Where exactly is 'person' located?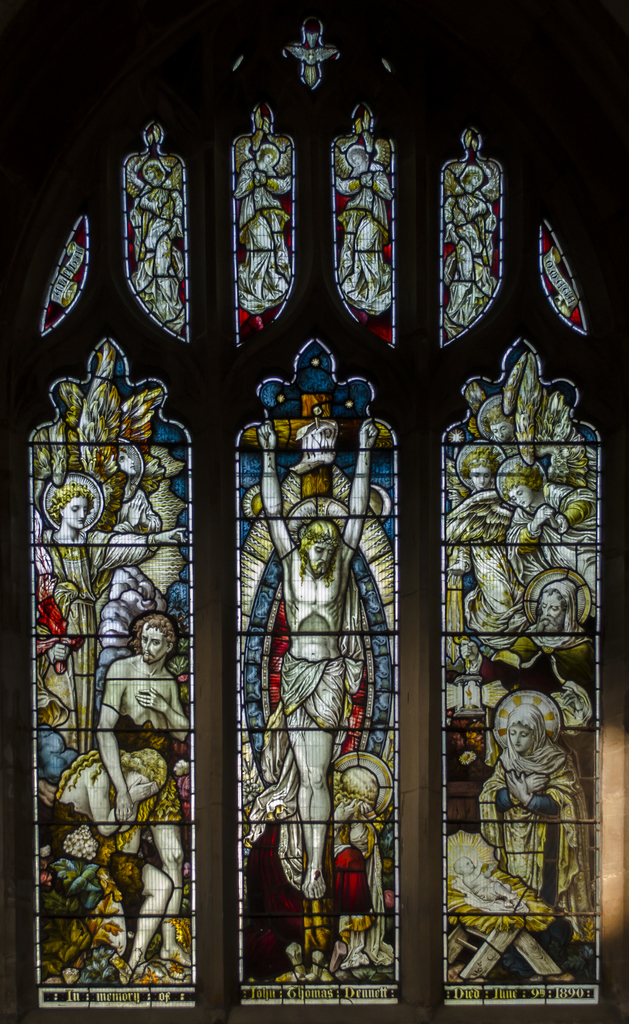
Its bounding box is rect(492, 454, 610, 634).
